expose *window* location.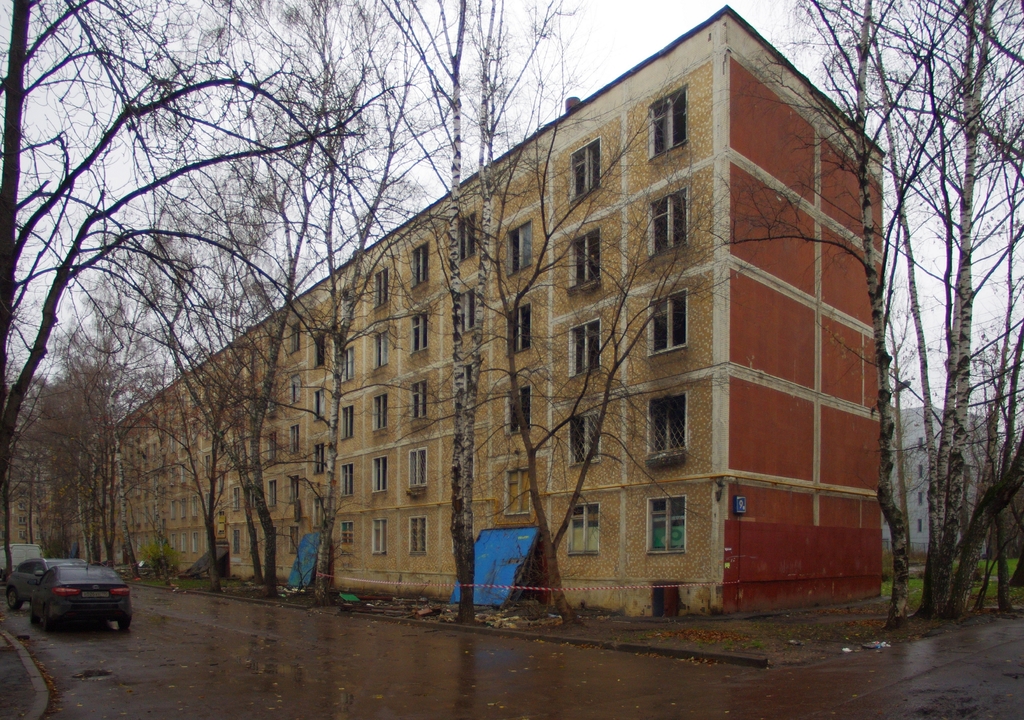
Exposed at 457 212 473 262.
